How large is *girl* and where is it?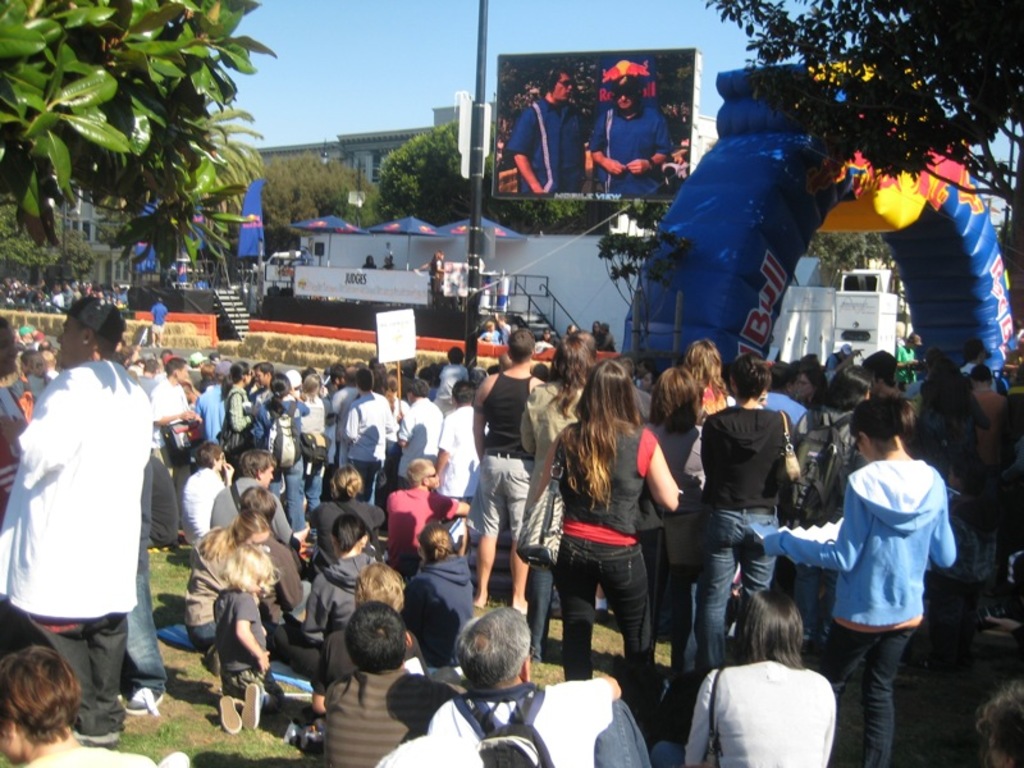
Bounding box: pyautogui.locateOnScreen(660, 581, 845, 767).
